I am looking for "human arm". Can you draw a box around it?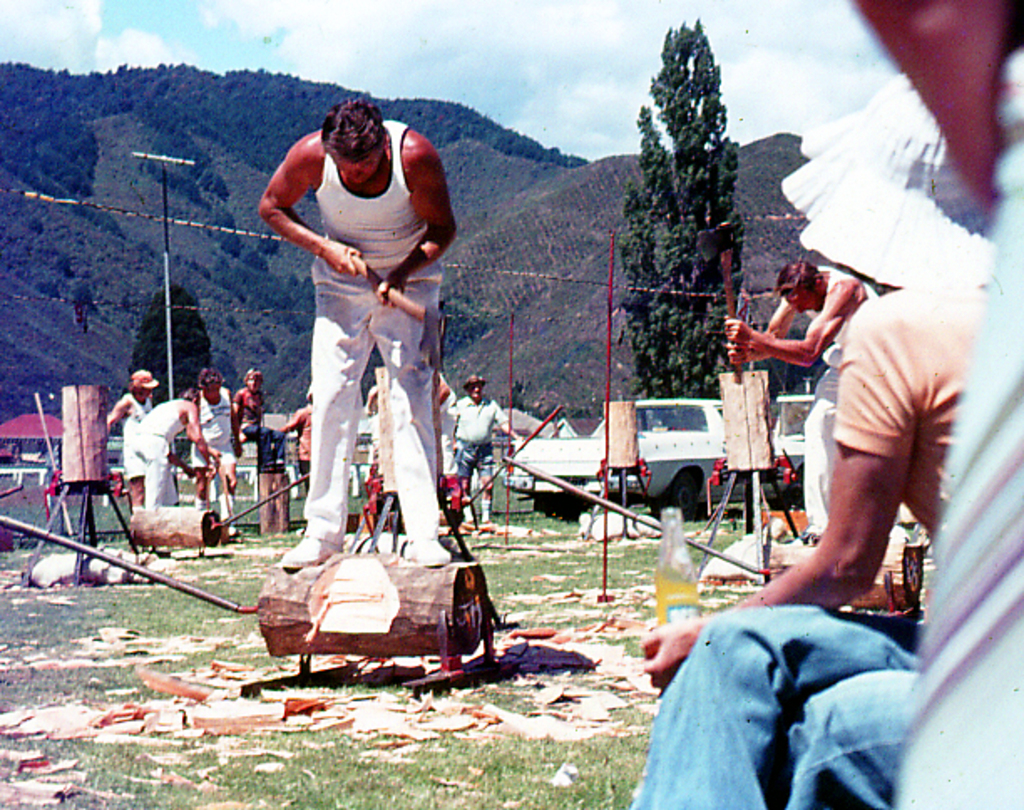
Sure, the bounding box is [x1=721, y1=274, x2=863, y2=370].
